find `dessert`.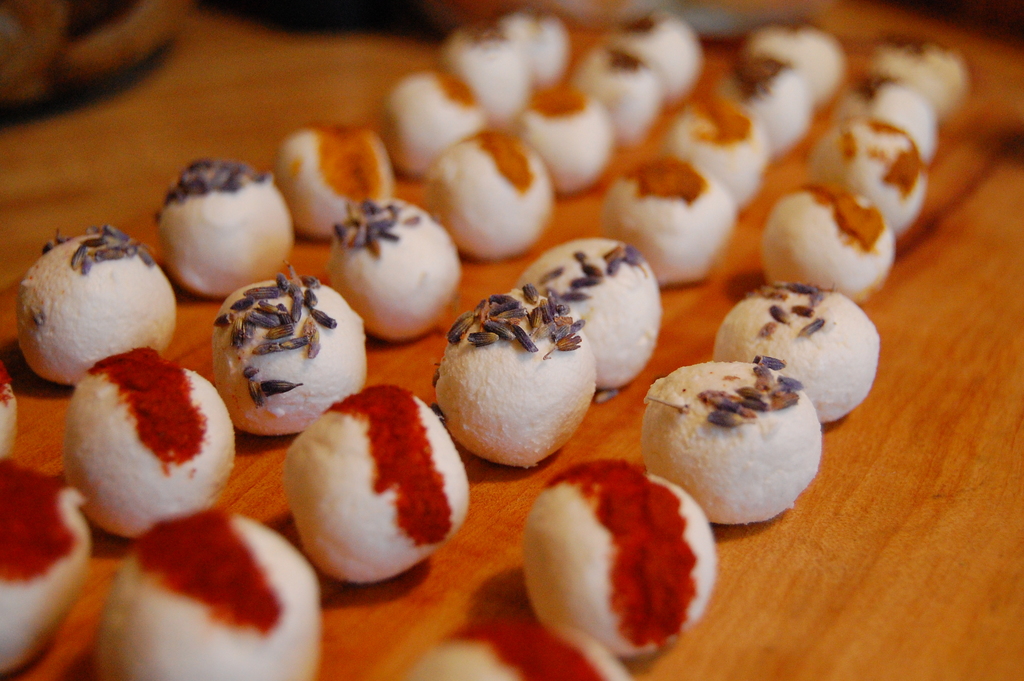
l=326, t=196, r=468, b=347.
